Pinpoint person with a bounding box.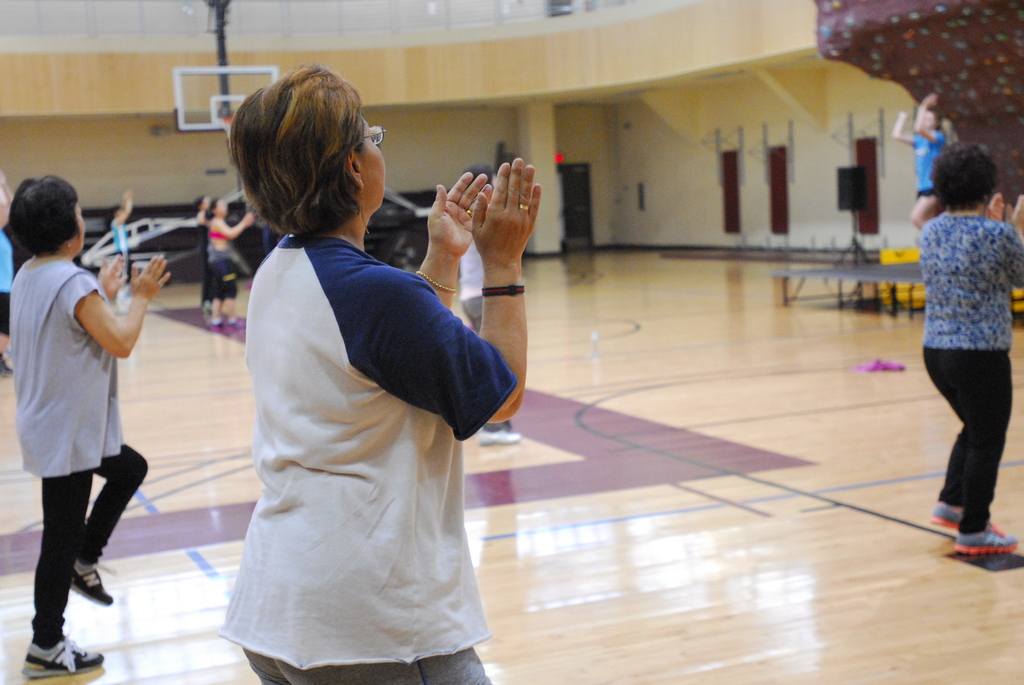
{"x1": 3, "y1": 172, "x2": 172, "y2": 672}.
